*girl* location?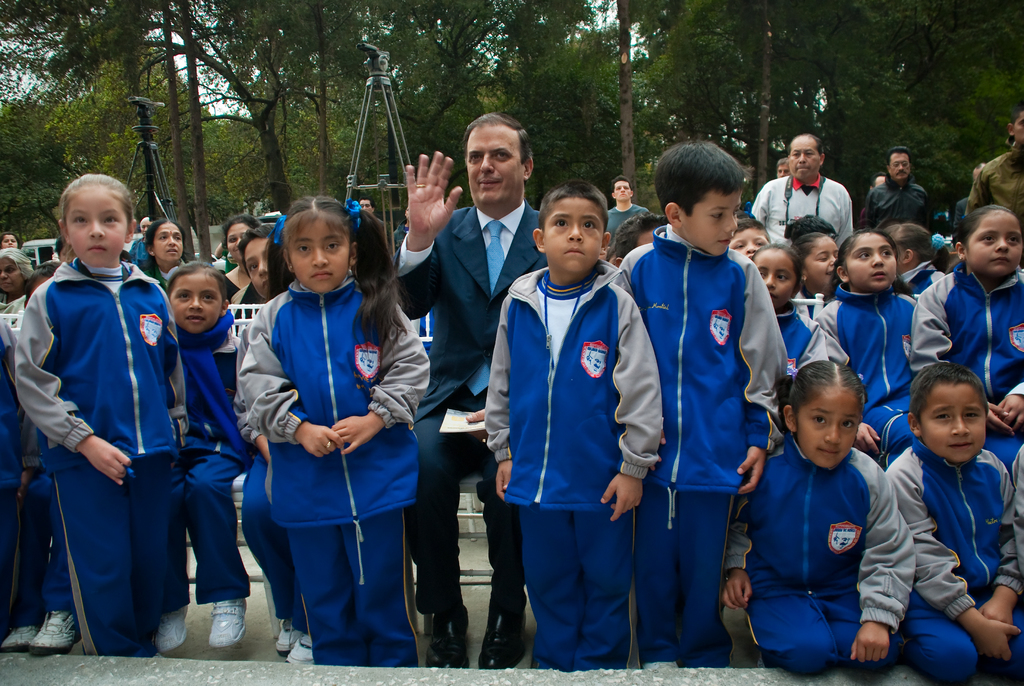
bbox=[721, 363, 916, 680]
